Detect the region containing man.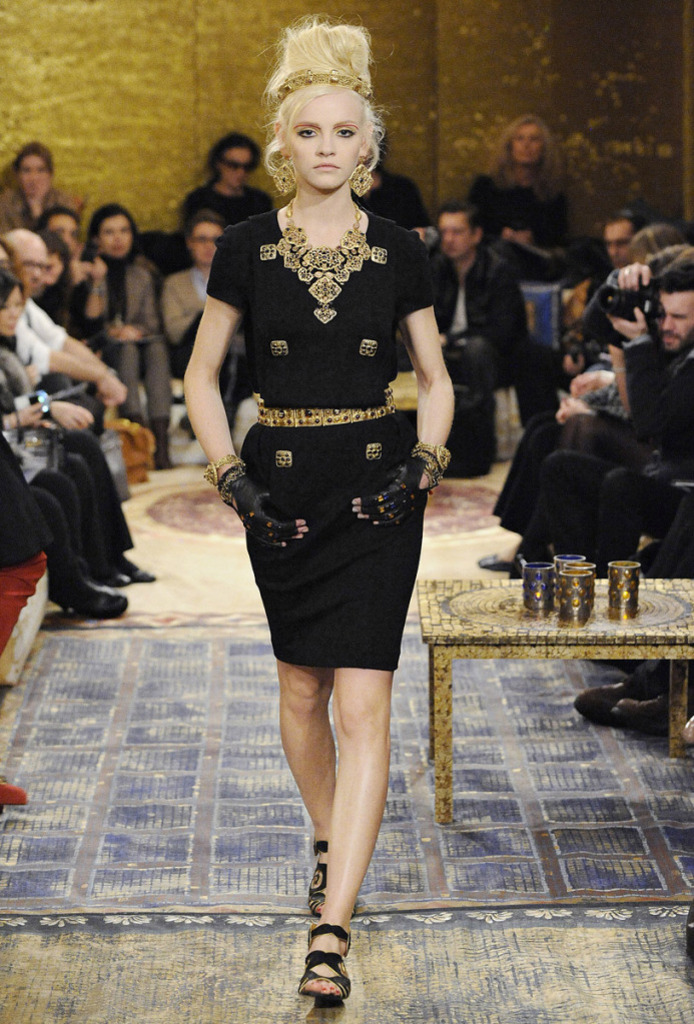
pyautogui.locateOnScreen(160, 208, 249, 441).
